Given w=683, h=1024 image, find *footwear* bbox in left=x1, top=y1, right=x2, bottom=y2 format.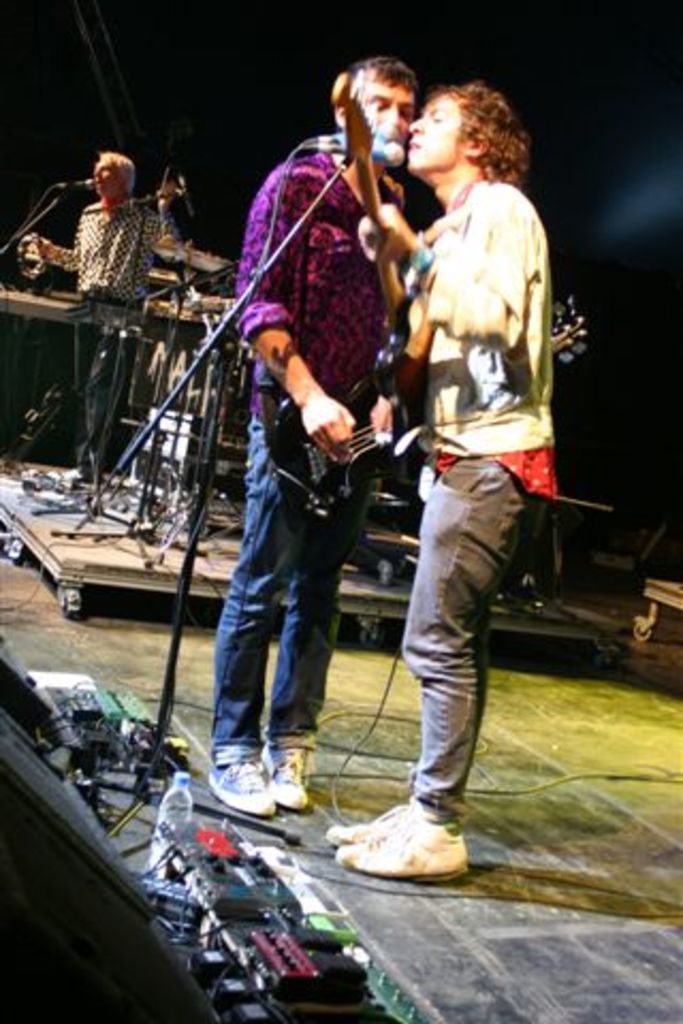
left=207, top=749, right=273, bottom=815.
